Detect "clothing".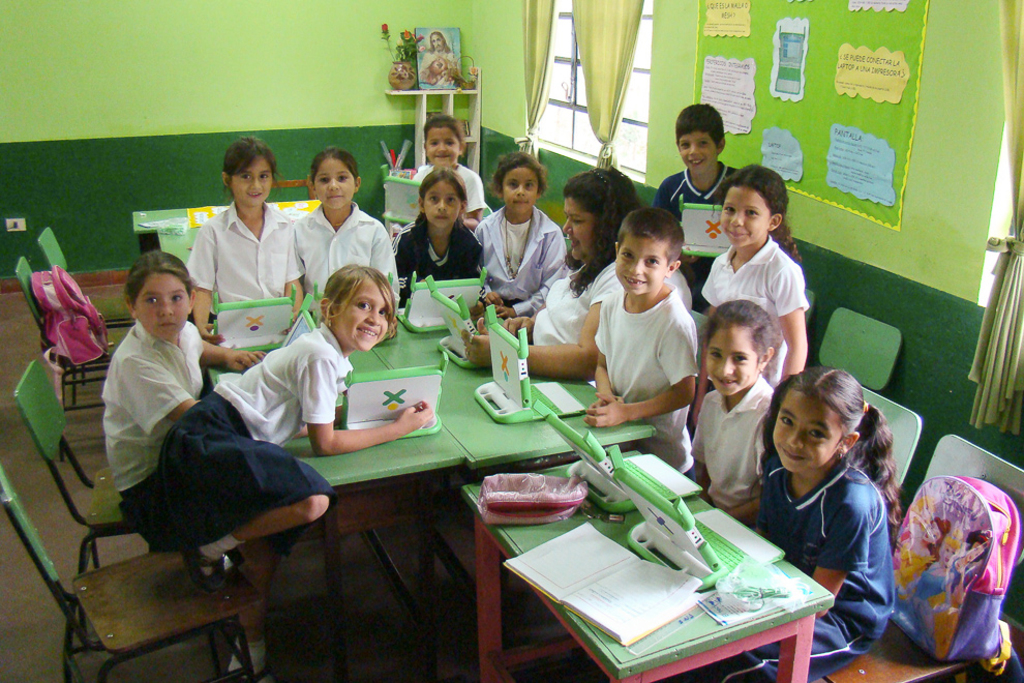
Detected at (590,242,712,447).
